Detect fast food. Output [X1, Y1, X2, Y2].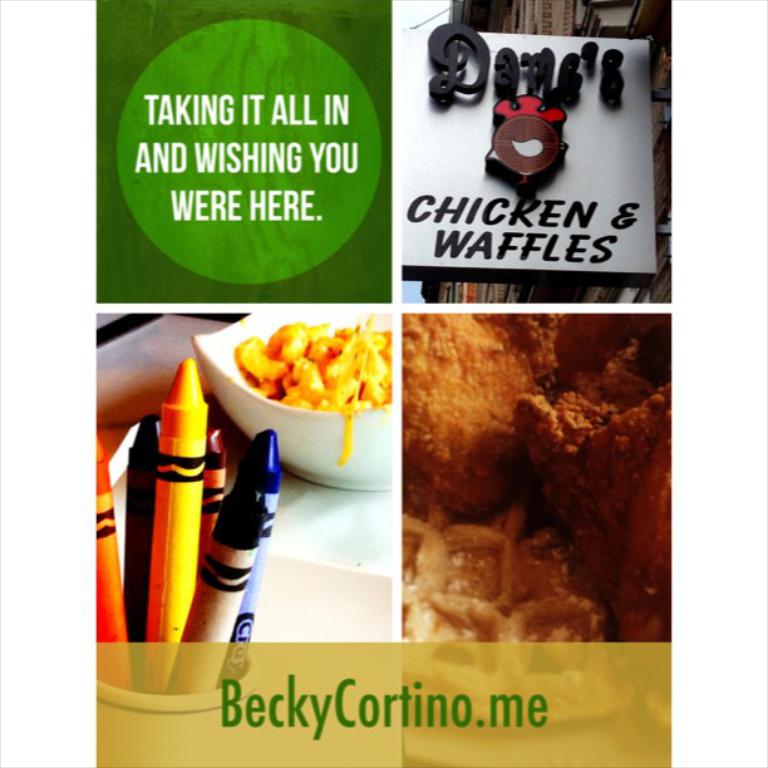
[398, 309, 568, 518].
